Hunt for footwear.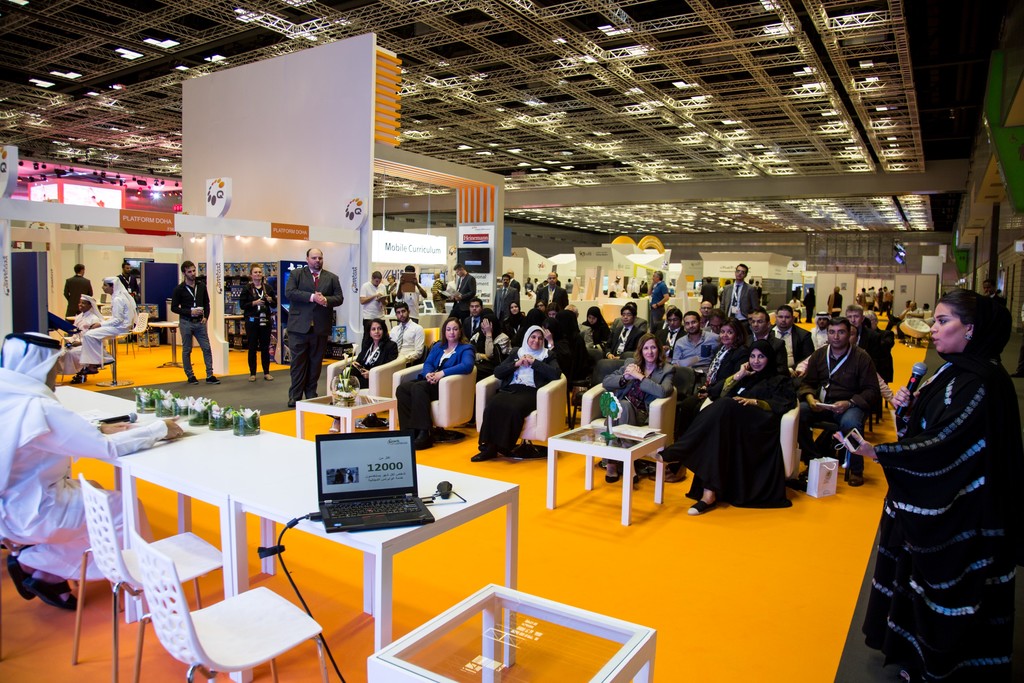
Hunted down at (left=891, top=661, right=922, bottom=682).
